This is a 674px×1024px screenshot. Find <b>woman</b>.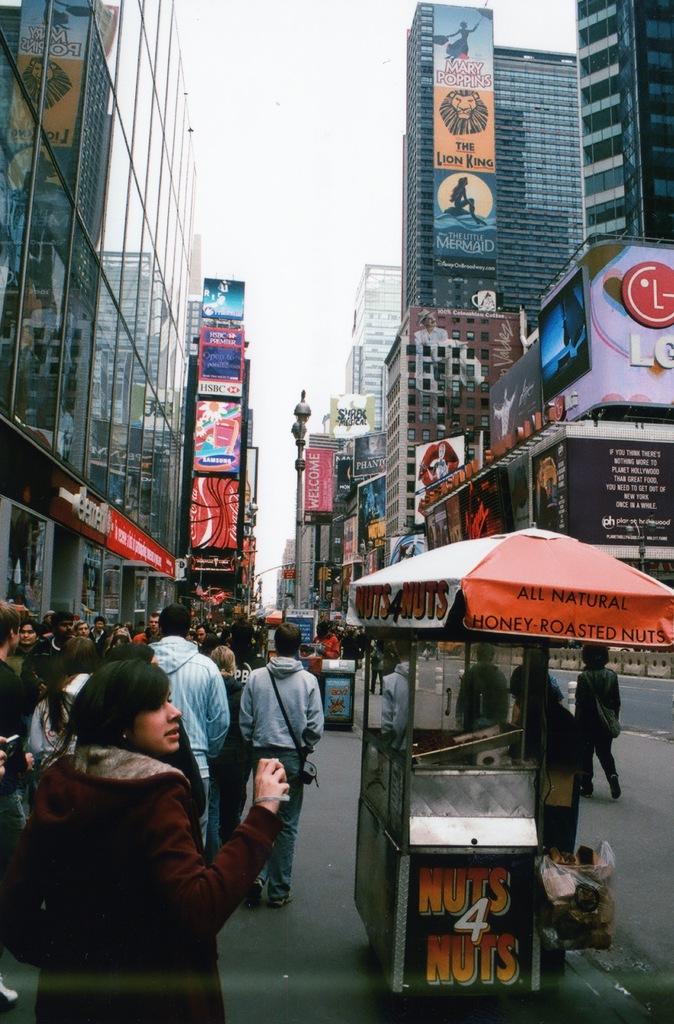
Bounding box: [29,636,280,1004].
